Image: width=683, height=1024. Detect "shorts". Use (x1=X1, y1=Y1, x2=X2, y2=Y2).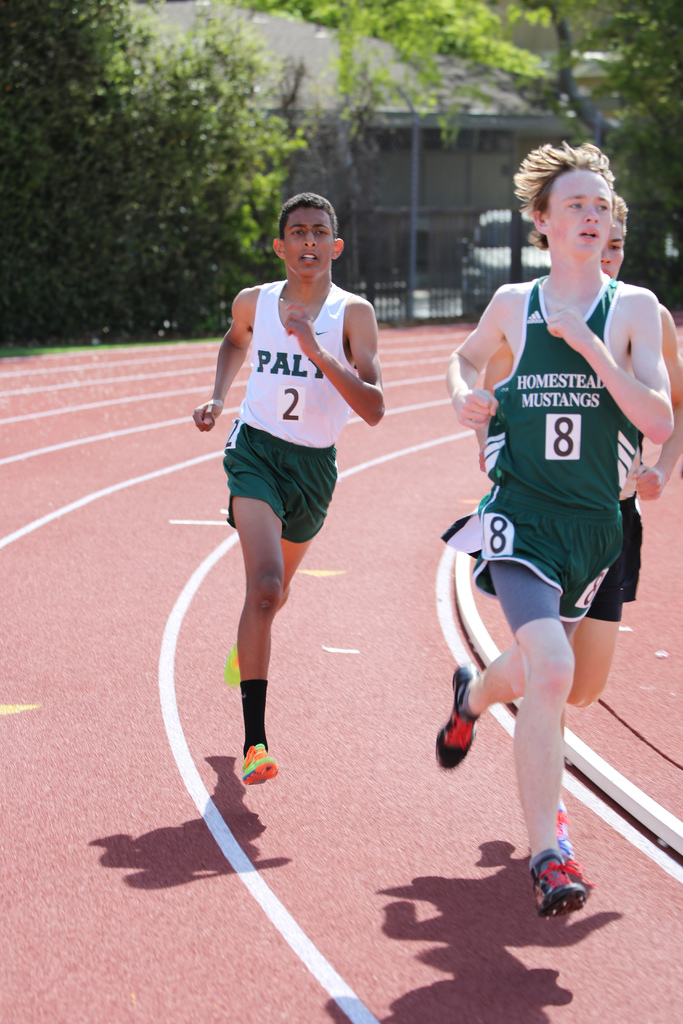
(x1=442, y1=471, x2=621, y2=621).
